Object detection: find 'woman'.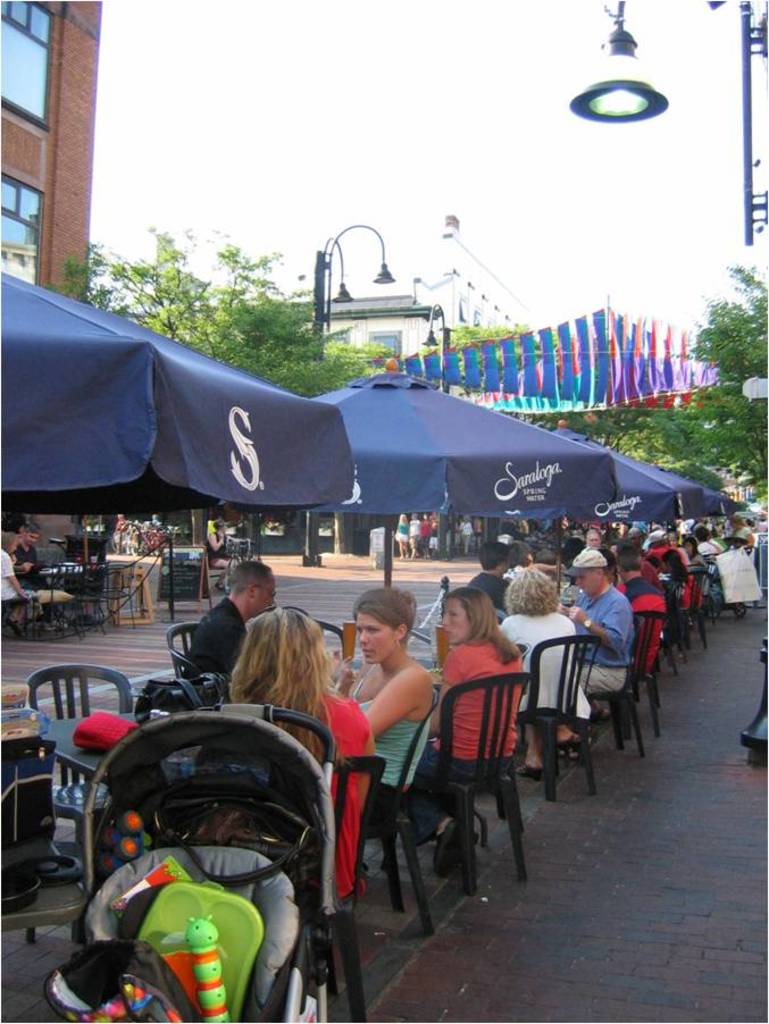
{"left": 395, "top": 585, "right": 527, "bottom": 871}.
